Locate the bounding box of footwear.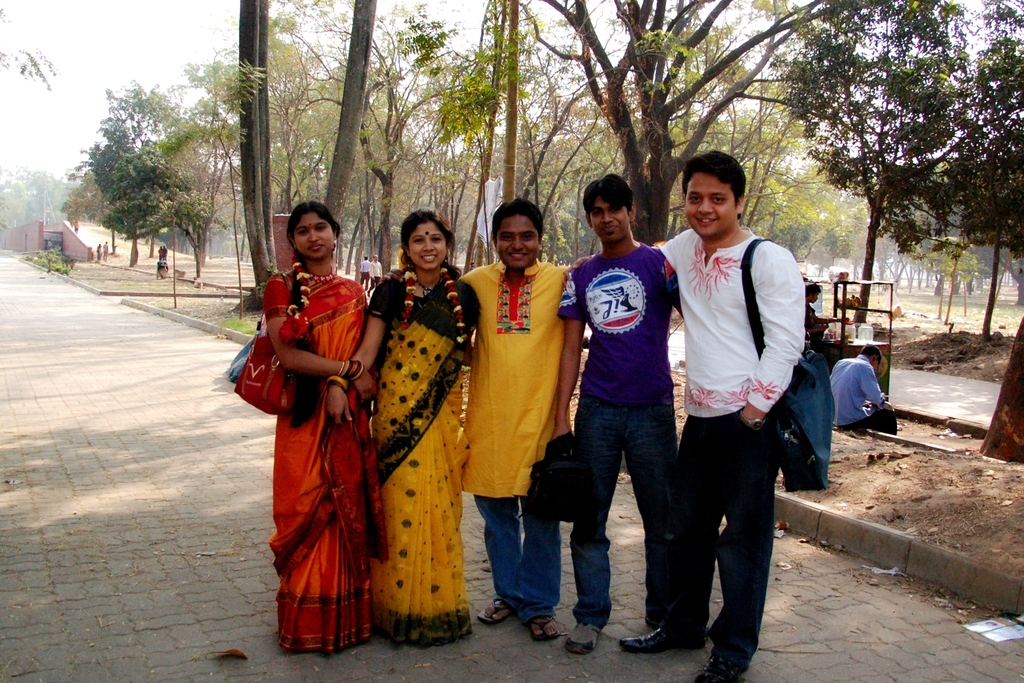
Bounding box: Rect(701, 654, 749, 682).
